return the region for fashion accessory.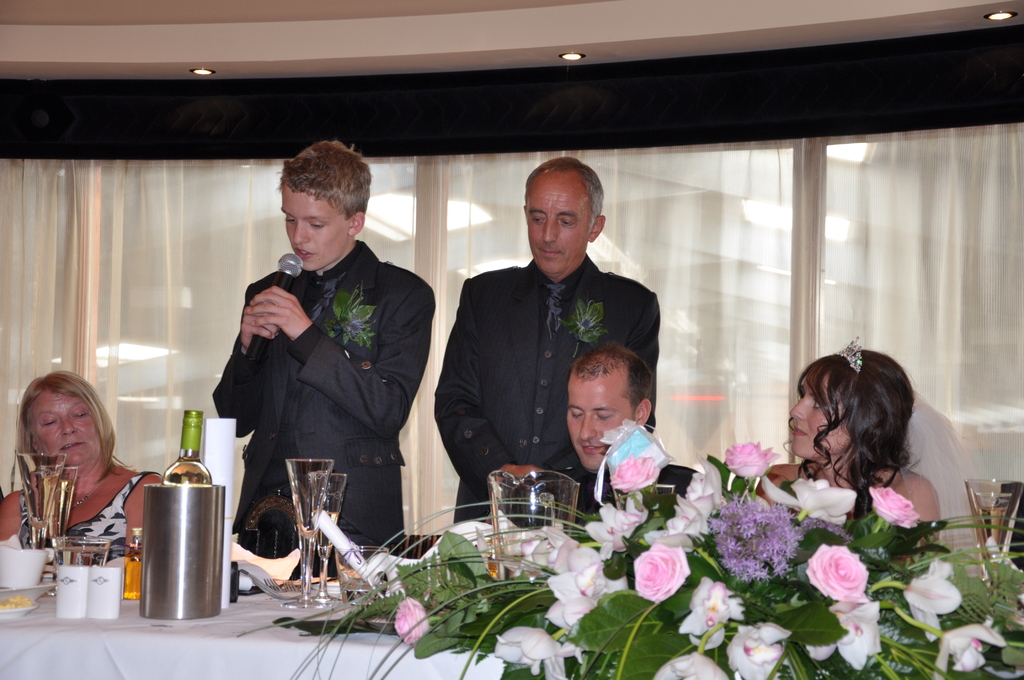
{"left": 307, "top": 275, "right": 347, "bottom": 323}.
